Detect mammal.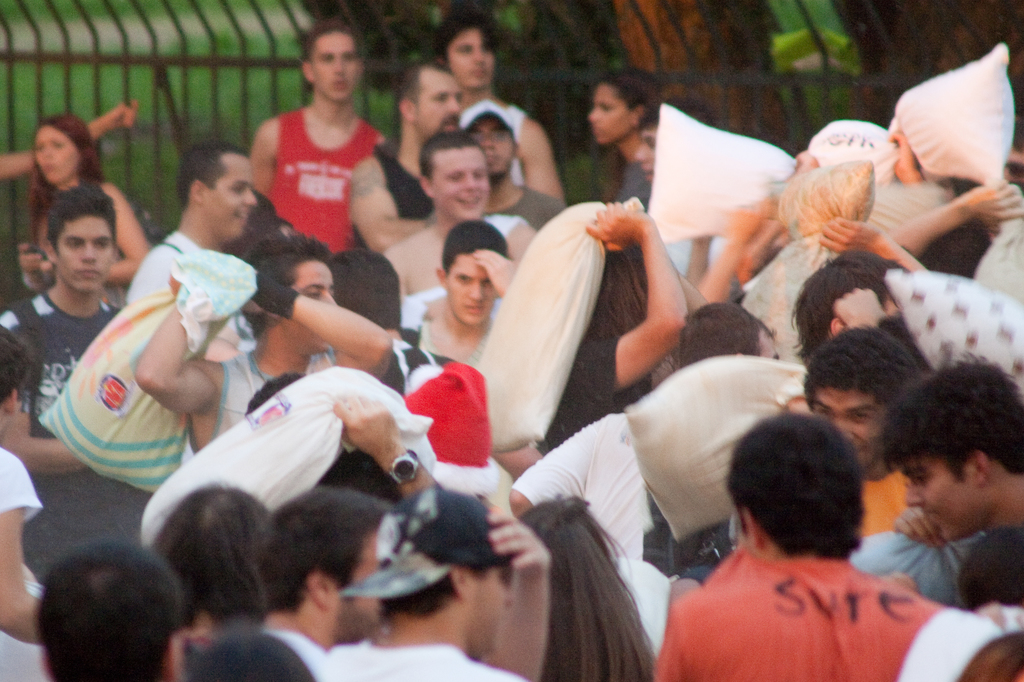
Detected at bbox(257, 477, 392, 676).
